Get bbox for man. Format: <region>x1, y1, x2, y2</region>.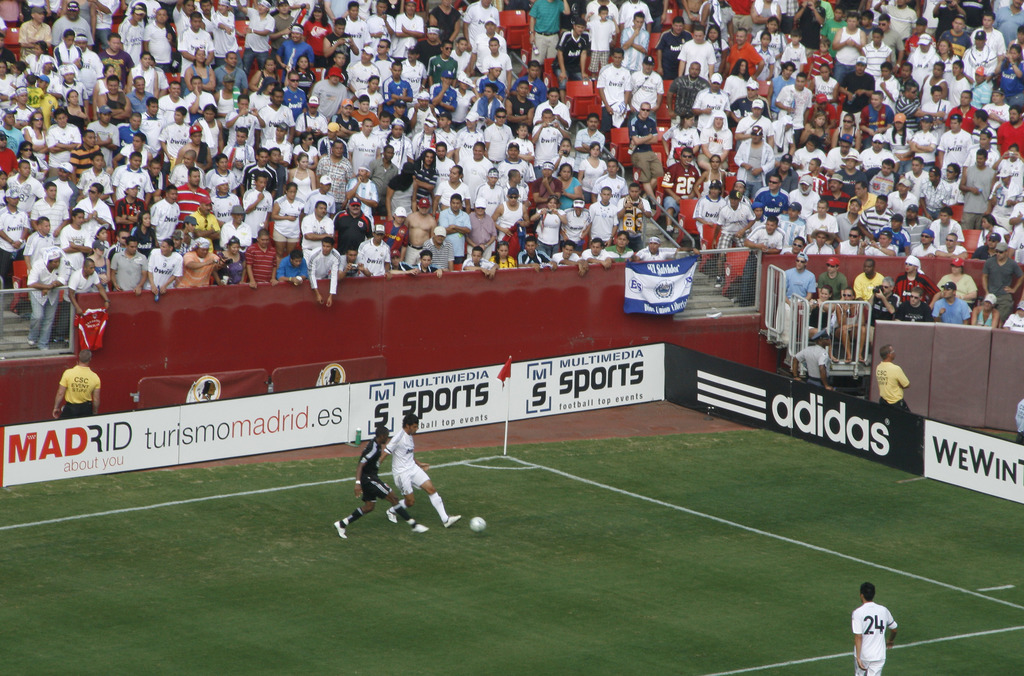
<region>376, 408, 461, 531</region>.
